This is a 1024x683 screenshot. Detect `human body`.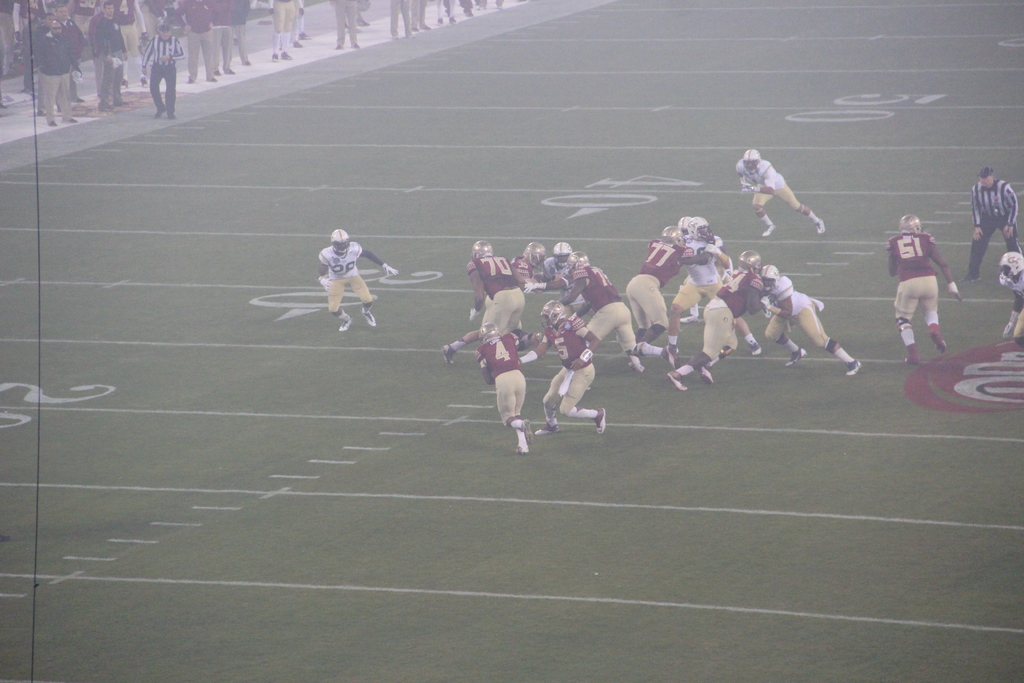
<box>460,0,470,17</box>.
